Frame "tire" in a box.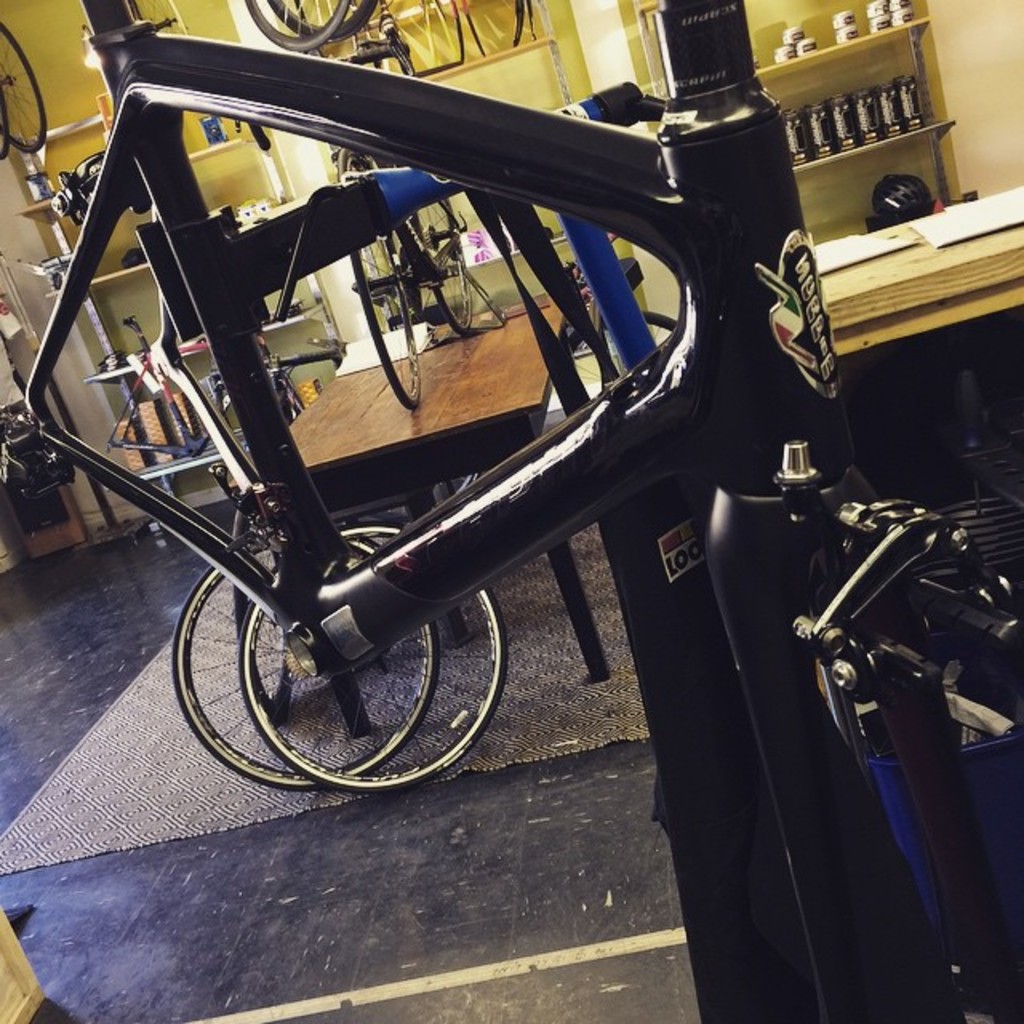
crop(341, 139, 419, 414).
